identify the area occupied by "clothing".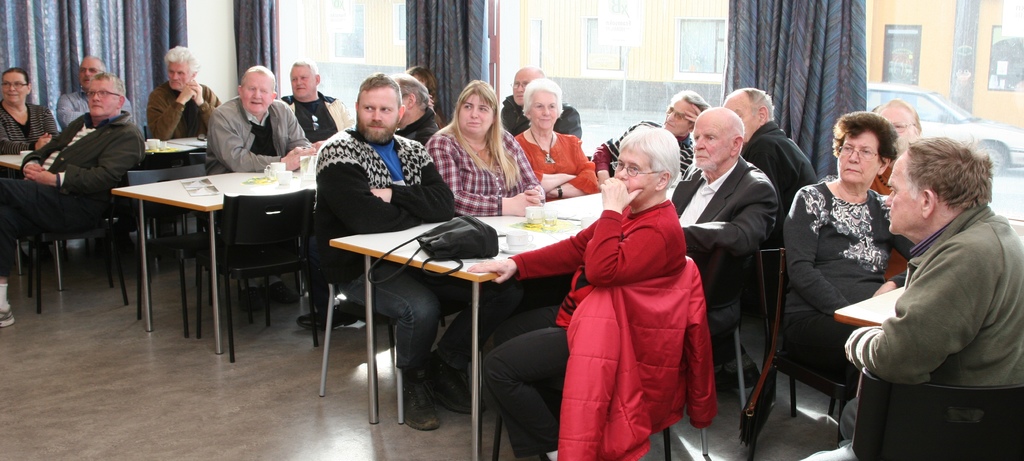
Area: rect(280, 93, 355, 146).
